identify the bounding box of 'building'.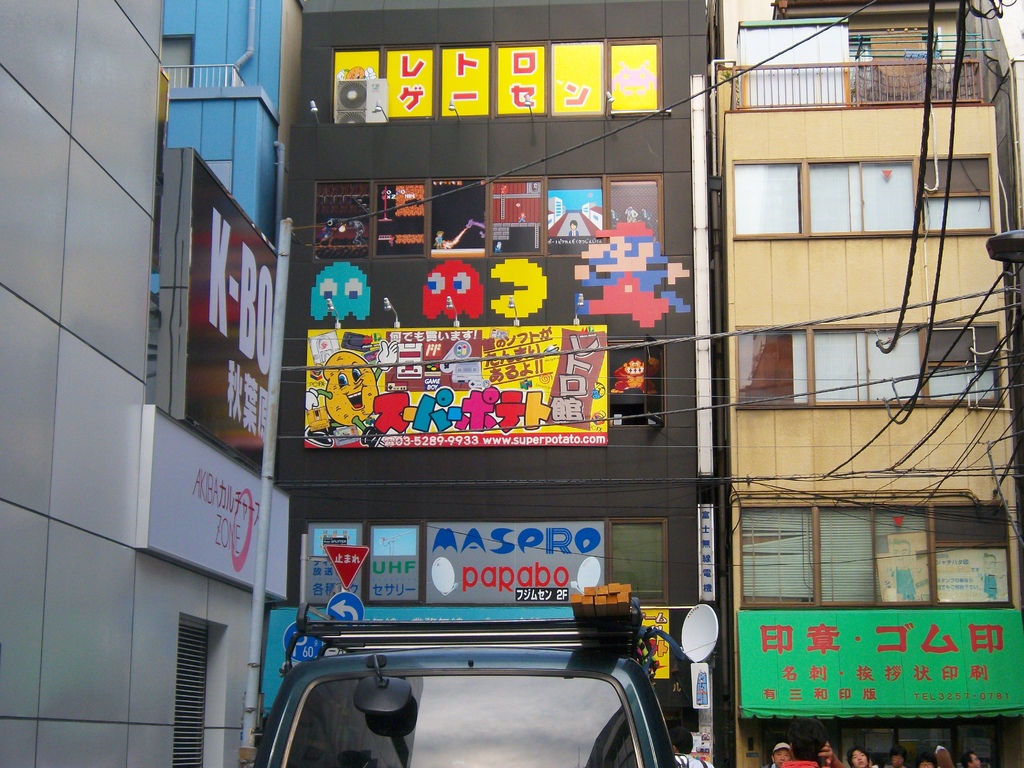
(0,0,1023,766).
